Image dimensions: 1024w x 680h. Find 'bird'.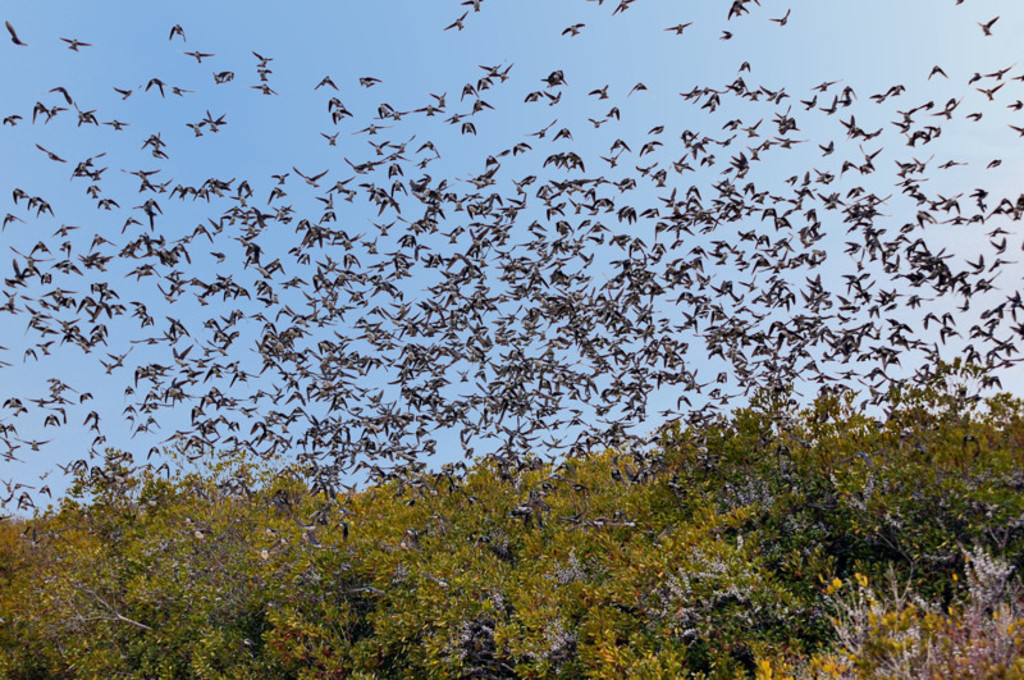
(x1=659, y1=17, x2=695, y2=38).
